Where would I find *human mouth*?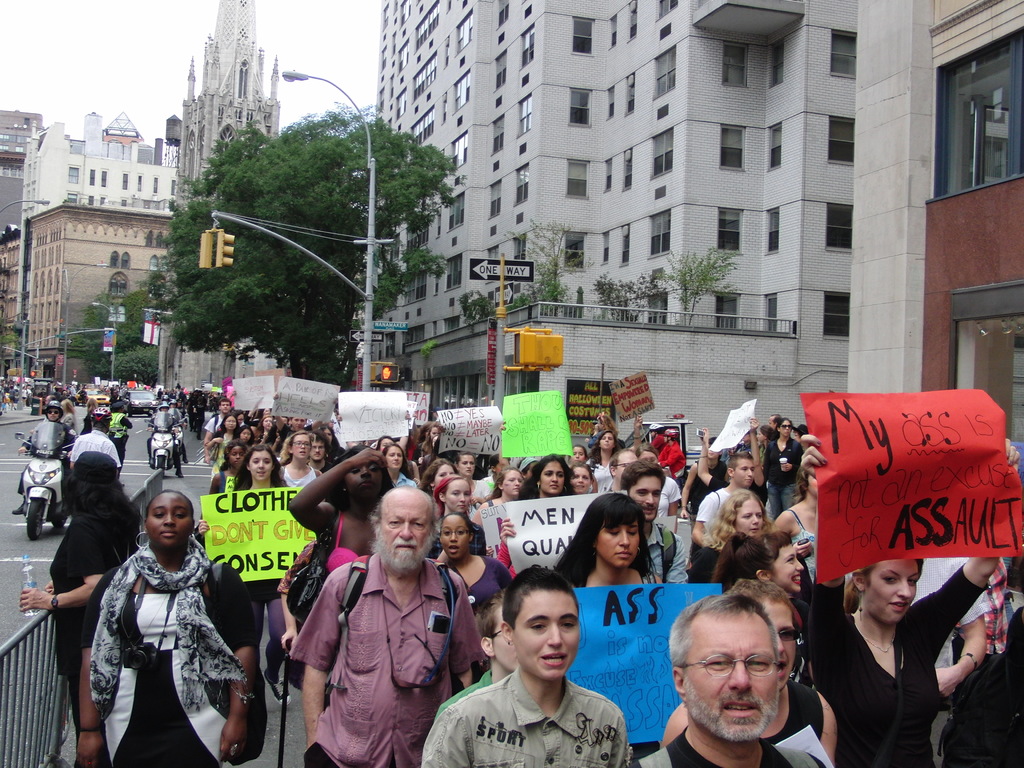
At rect(548, 483, 558, 488).
